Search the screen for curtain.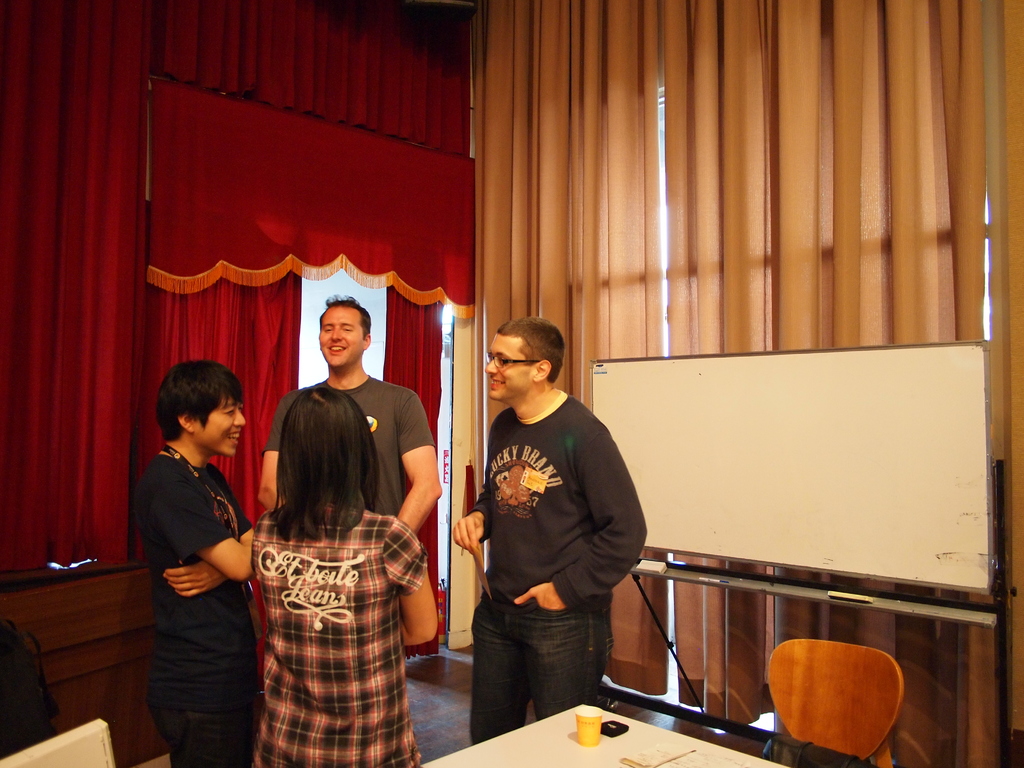
Found at {"x1": 0, "y1": 0, "x2": 473, "y2": 574}.
